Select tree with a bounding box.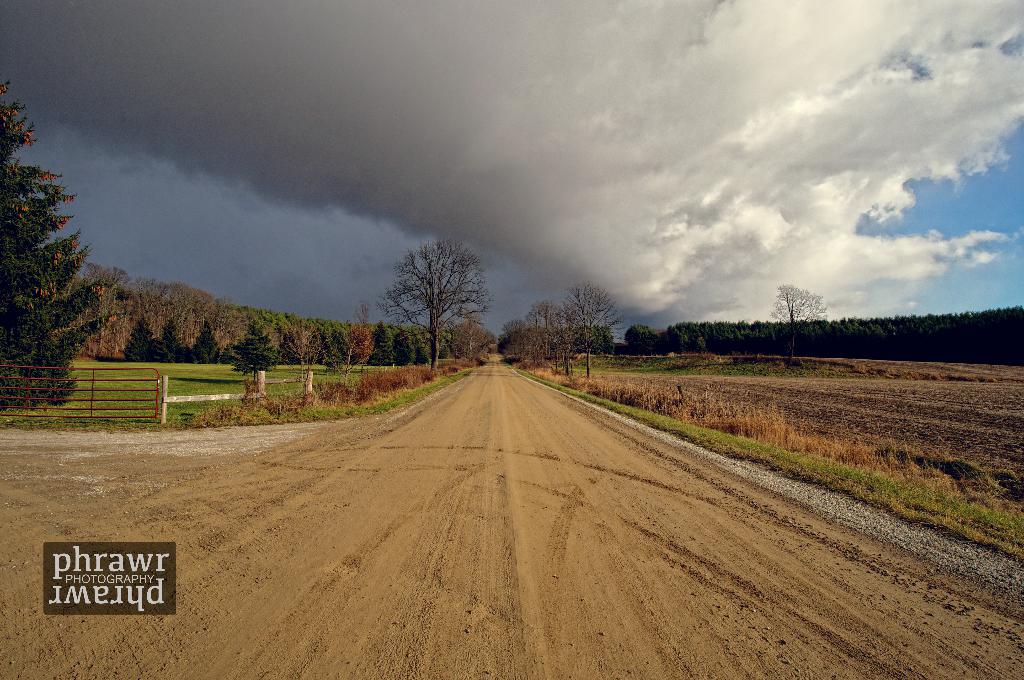
box(750, 280, 829, 363).
